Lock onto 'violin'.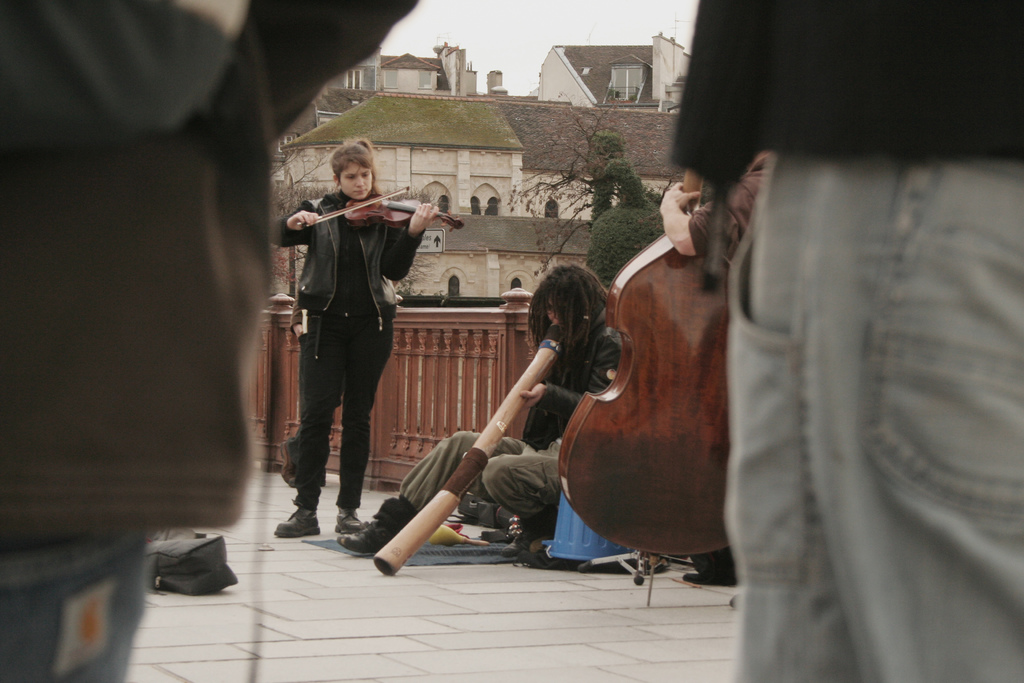
Locked: [left=556, top=165, right=737, bottom=609].
